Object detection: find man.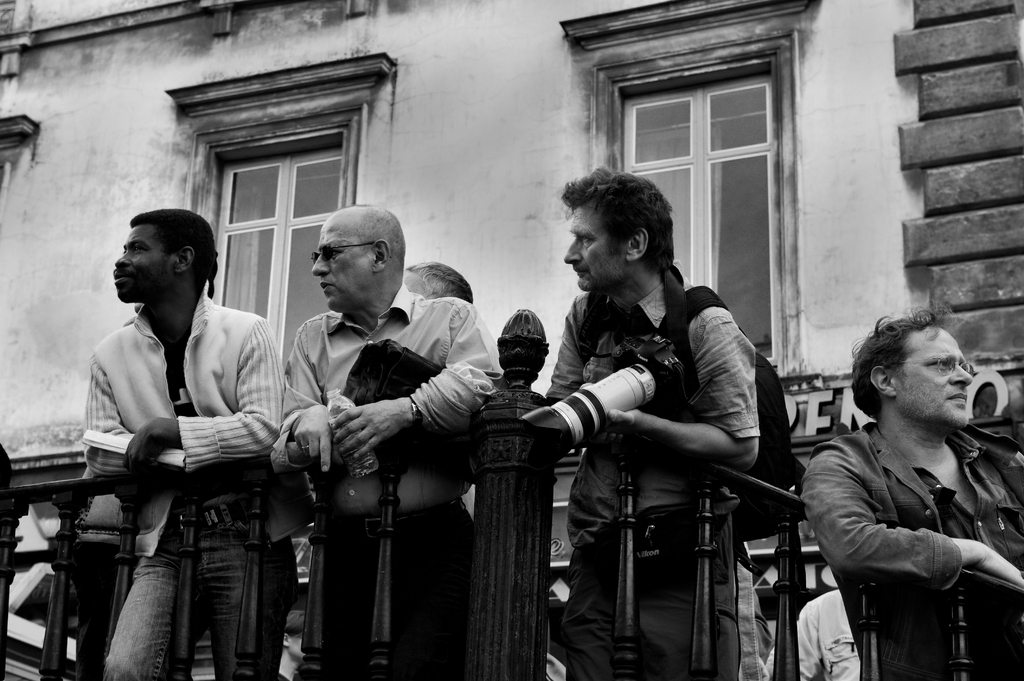
bbox(269, 198, 500, 680).
